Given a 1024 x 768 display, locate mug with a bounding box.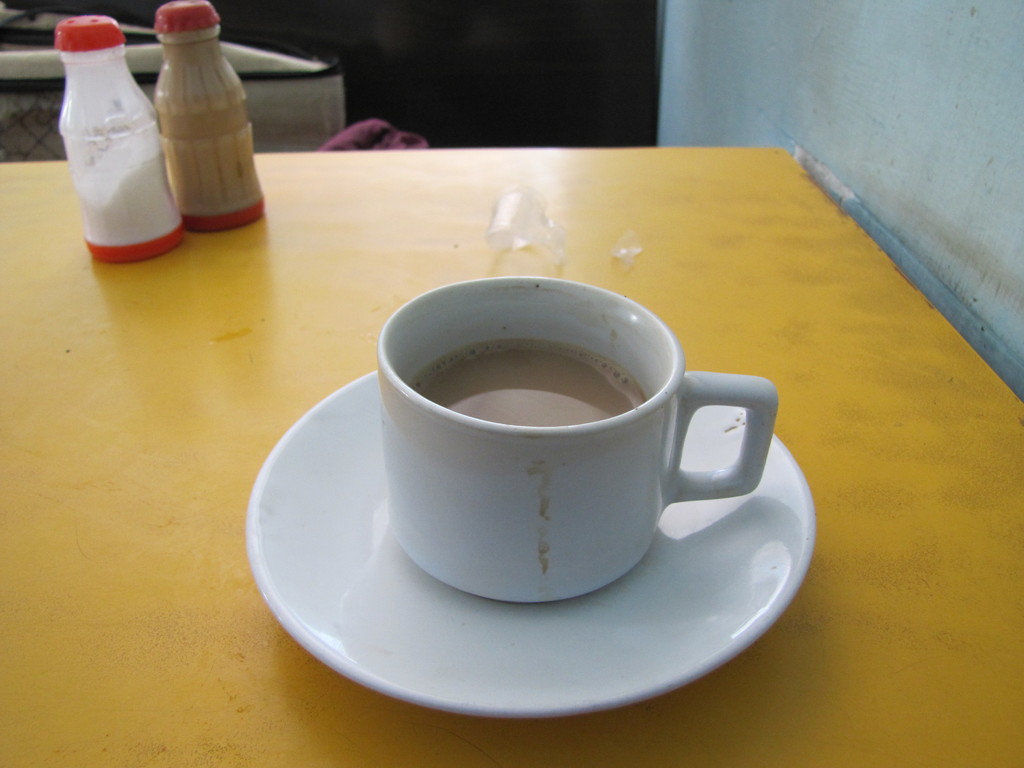
Located: [376,275,779,605].
